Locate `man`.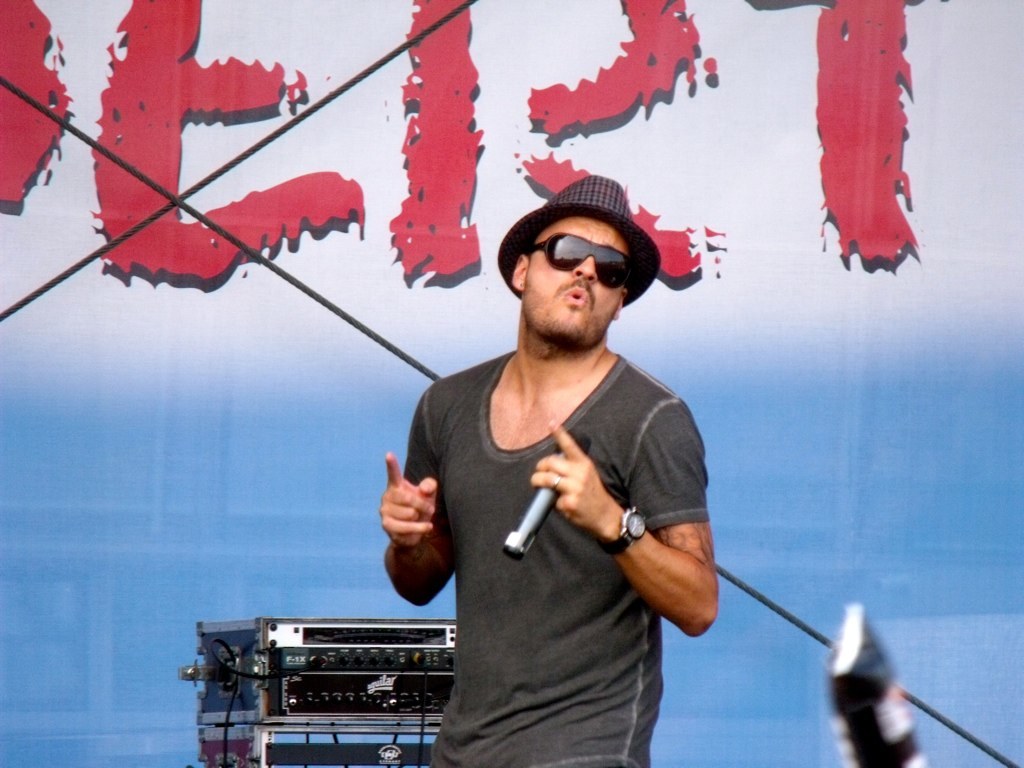
Bounding box: box(374, 151, 739, 752).
